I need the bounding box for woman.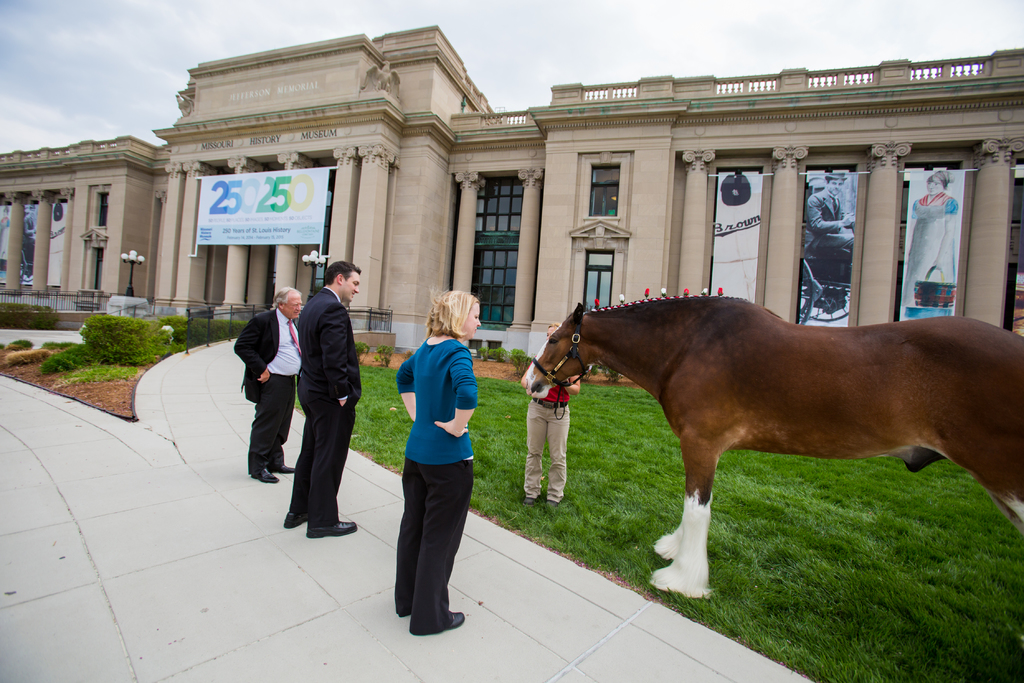
Here it is: 379:281:490:645.
